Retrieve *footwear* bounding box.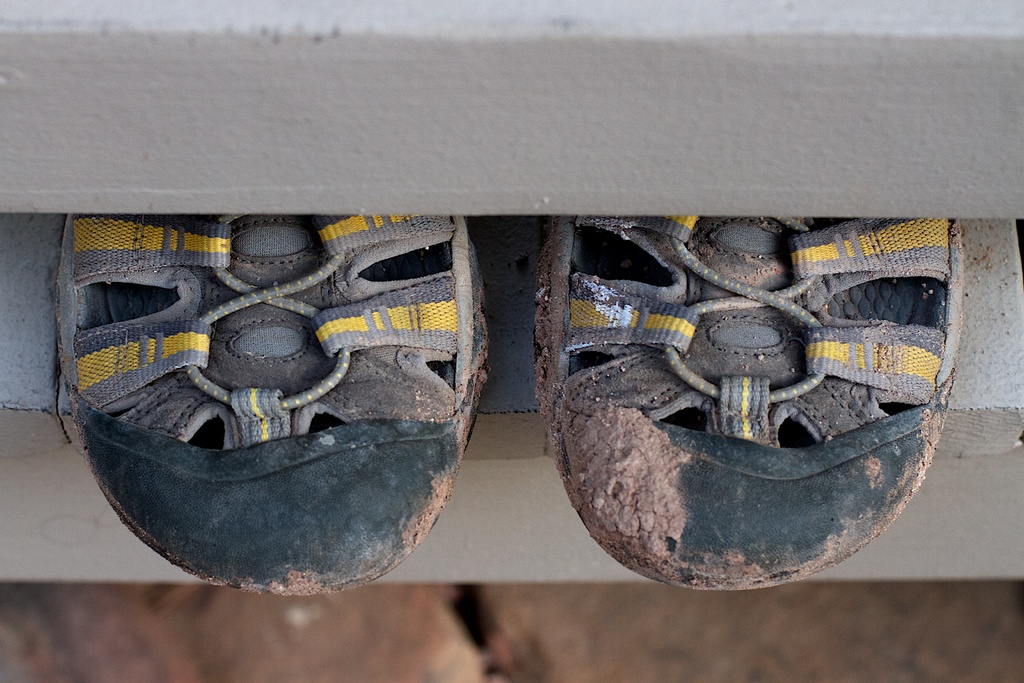
Bounding box: 534 214 970 595.
